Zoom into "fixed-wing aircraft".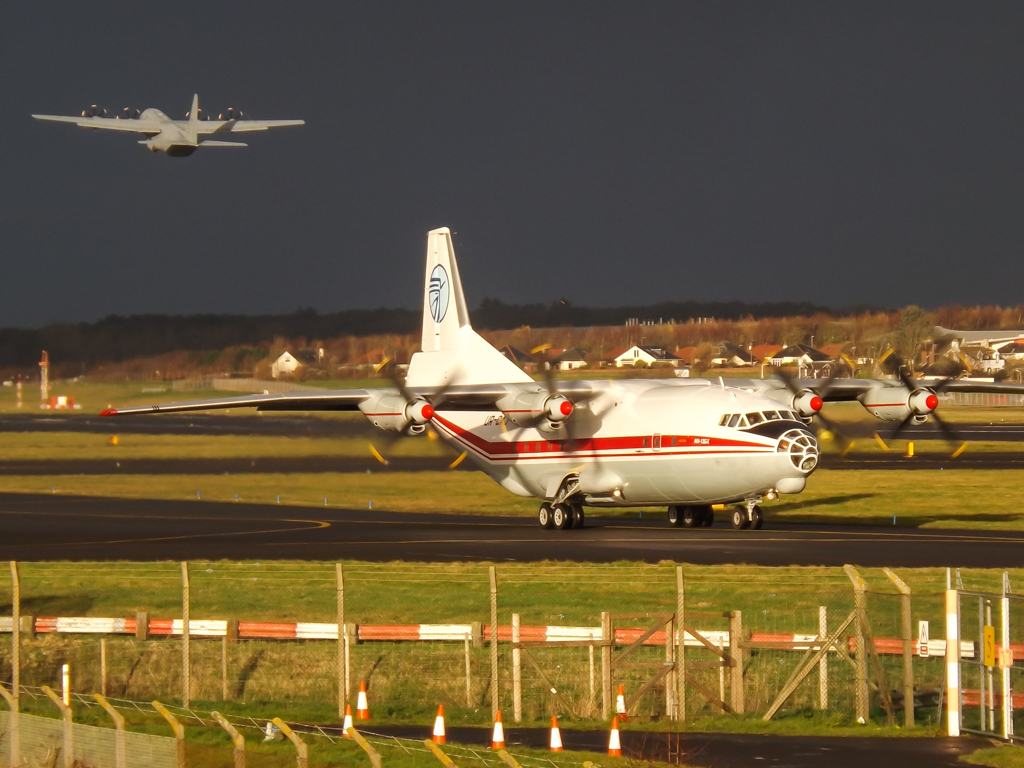
Zoom target: bbox=[38, 74, 311, 156].
